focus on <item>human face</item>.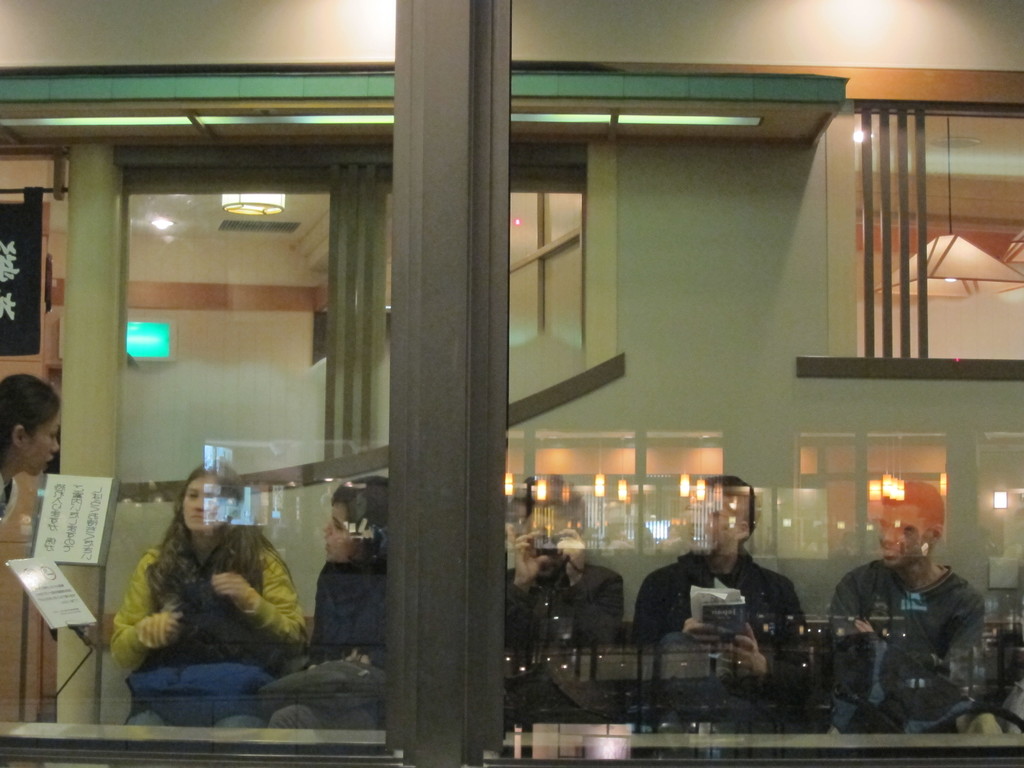
Focused at 182,477,223,533.
